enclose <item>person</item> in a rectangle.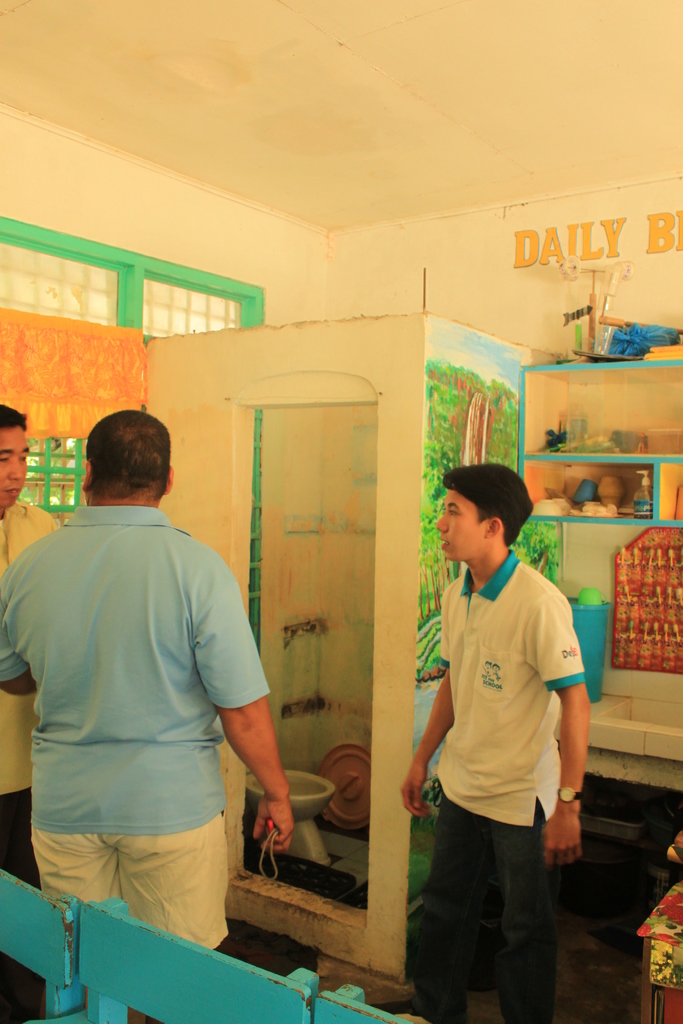
(left=397, top=455, right=594, bottom=1023).
